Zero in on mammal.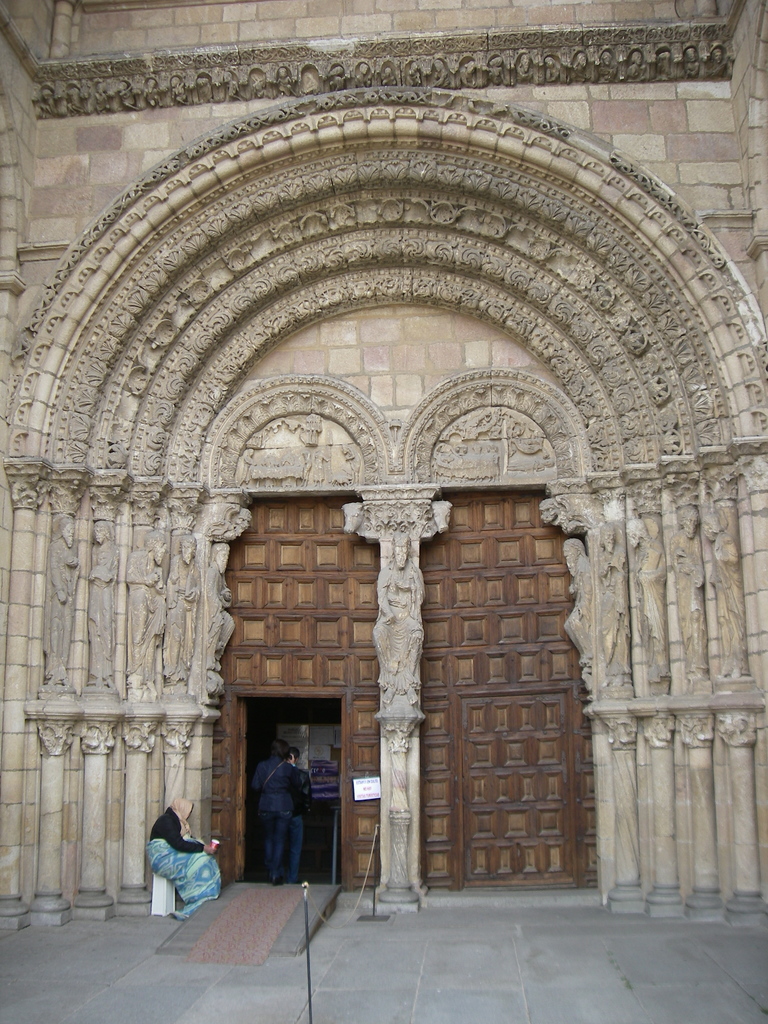
Zeroed in: region(249, 741, 285, 884).
